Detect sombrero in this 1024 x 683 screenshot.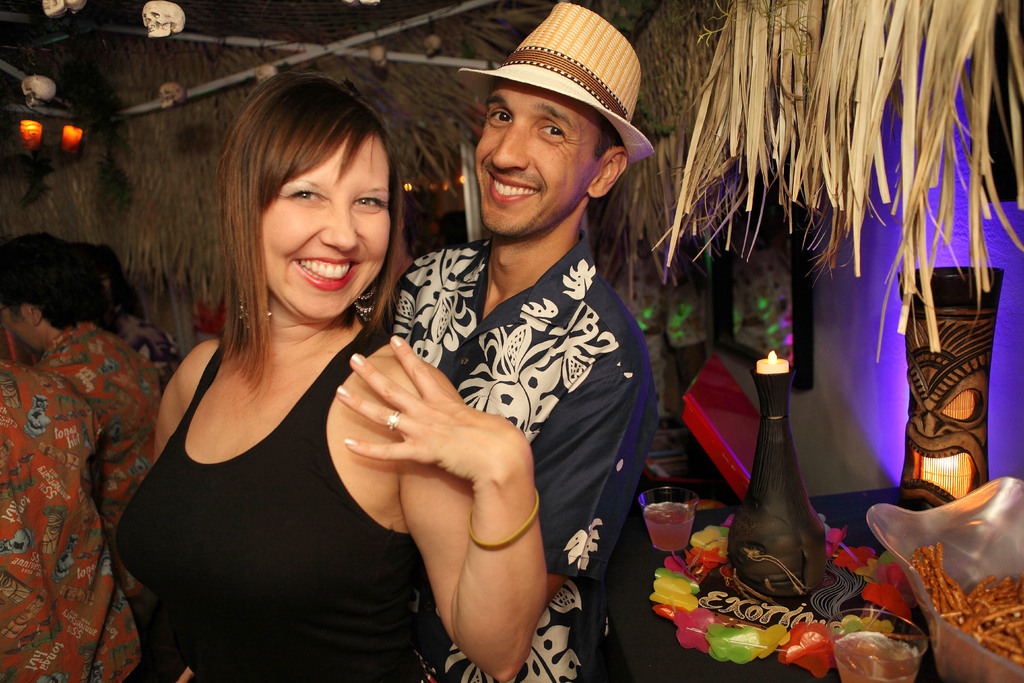
Detection: BBox(446, 2, 664, 186).
